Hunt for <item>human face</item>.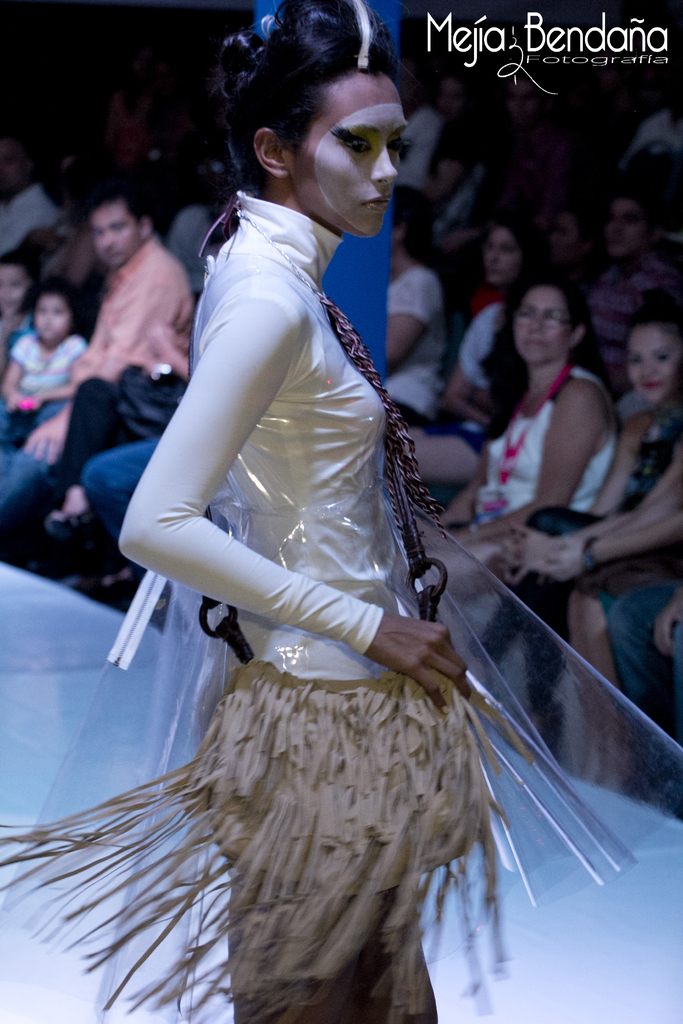
Hunted down at bbox=(484, 231, 518, 282).
